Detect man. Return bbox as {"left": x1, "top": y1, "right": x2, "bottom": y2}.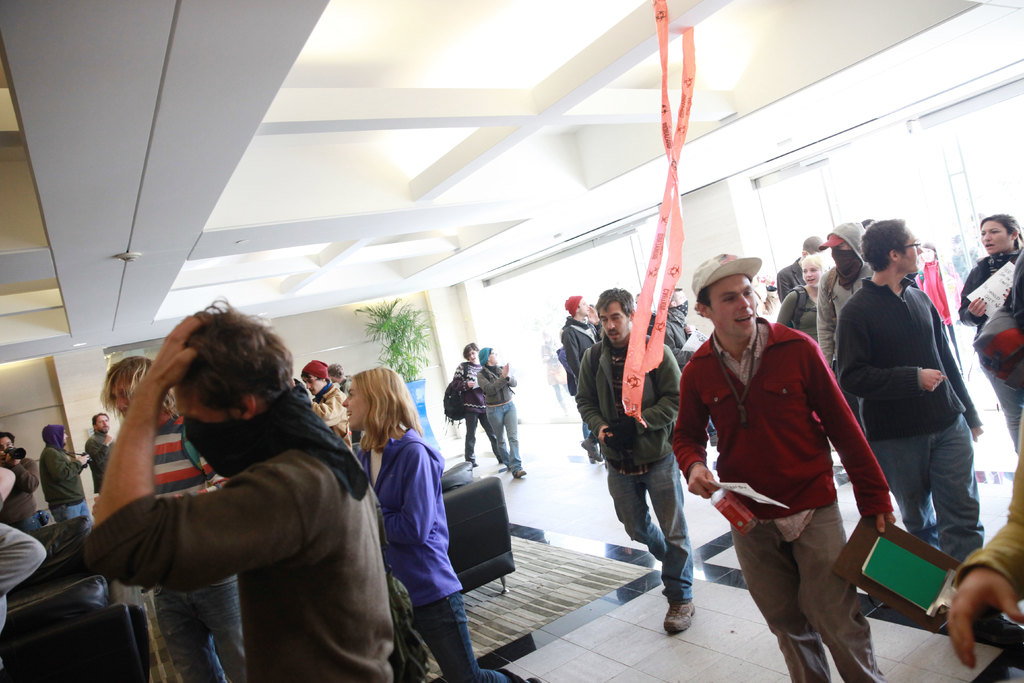
{"left": 777, "top": 231, "right": 827, "bottom": 301}.
